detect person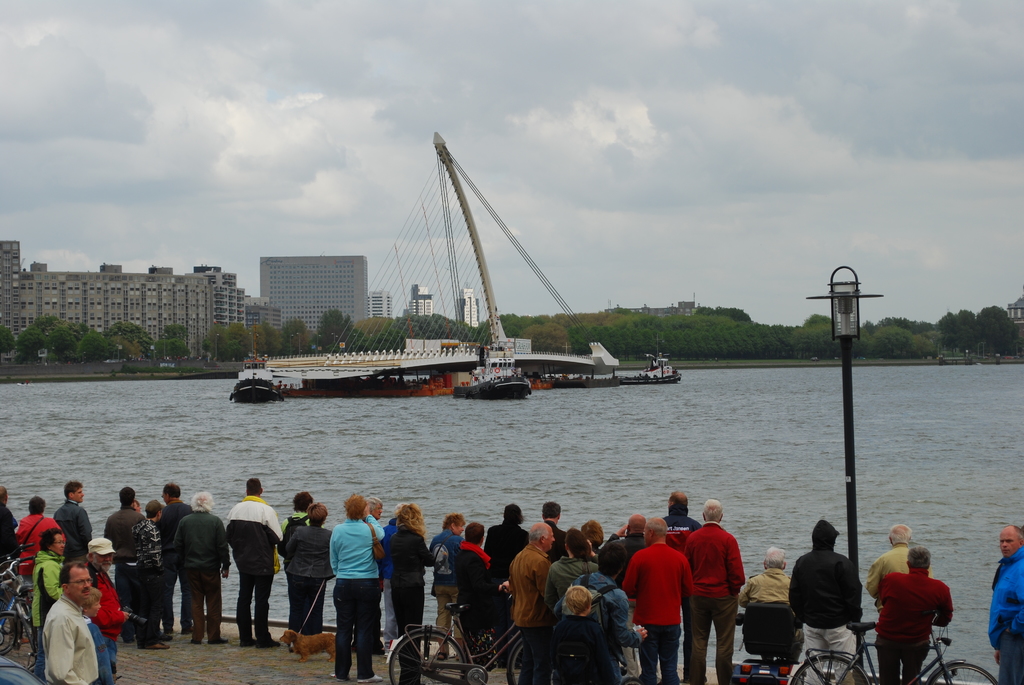
left=123, top=499, right=163, bottom=648
